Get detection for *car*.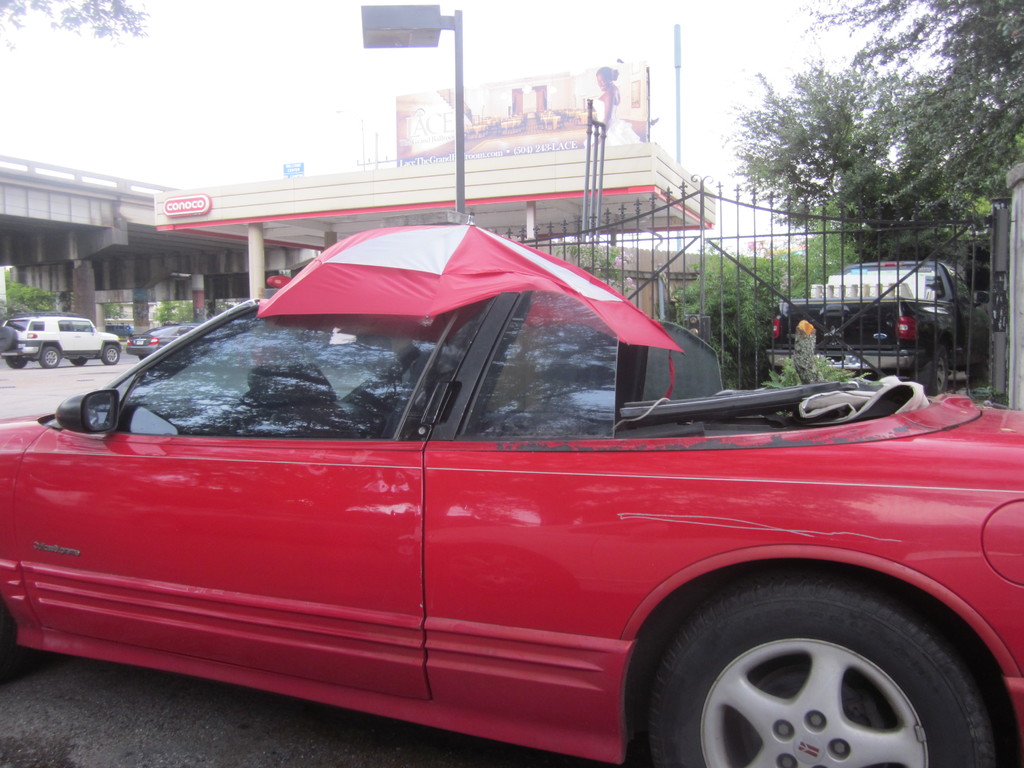
Detection: {"left": 0, "top": 319, "right": 124, "bottom": 369}.
